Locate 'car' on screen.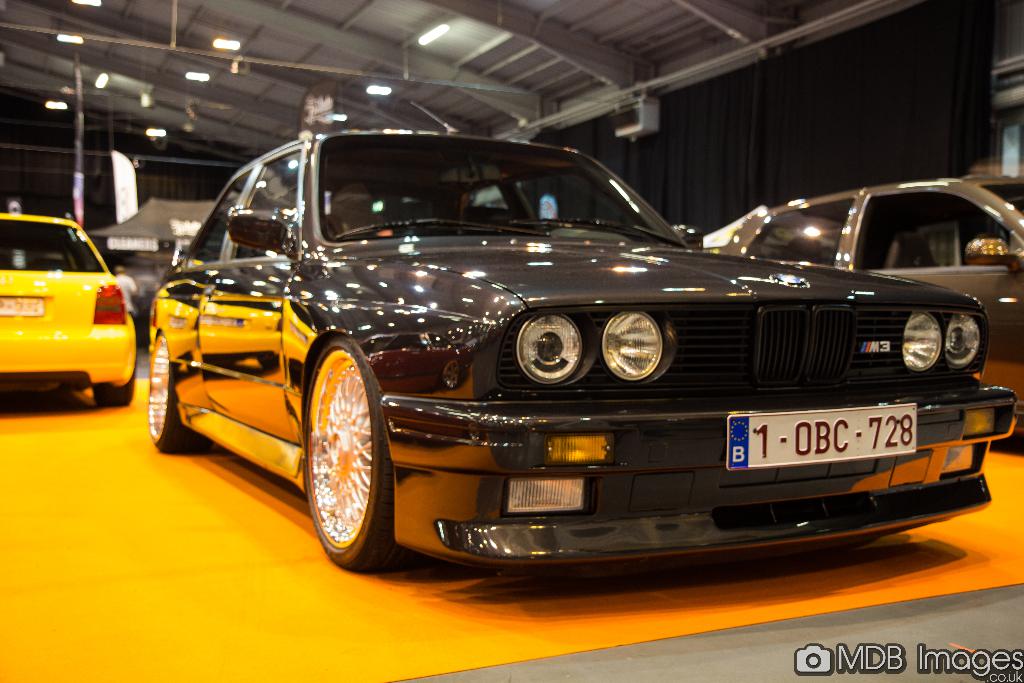
On screen at (135, 119, 1002, 609).
